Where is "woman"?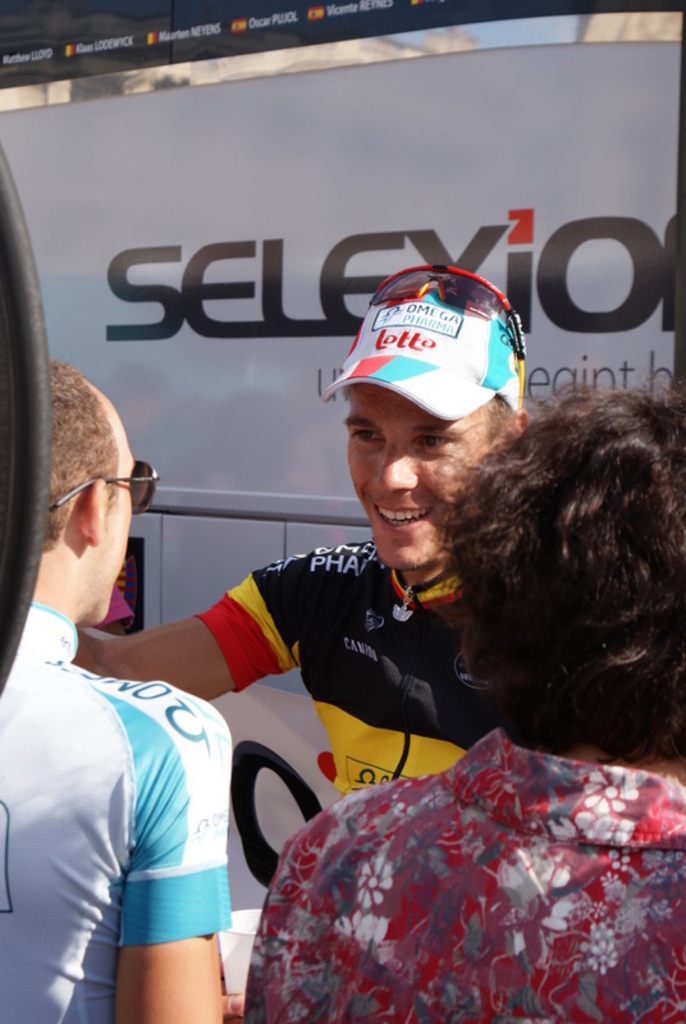
[230, 369, 685, 1023].
